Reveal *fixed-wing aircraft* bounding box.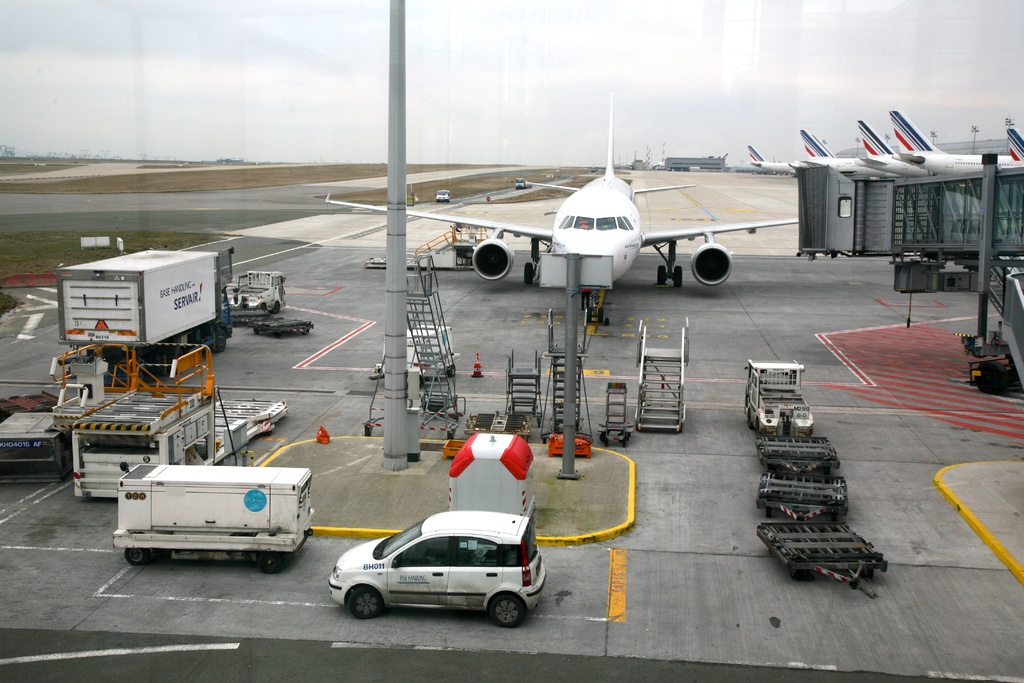
Revealed: box(794, 123, 866, 178).
